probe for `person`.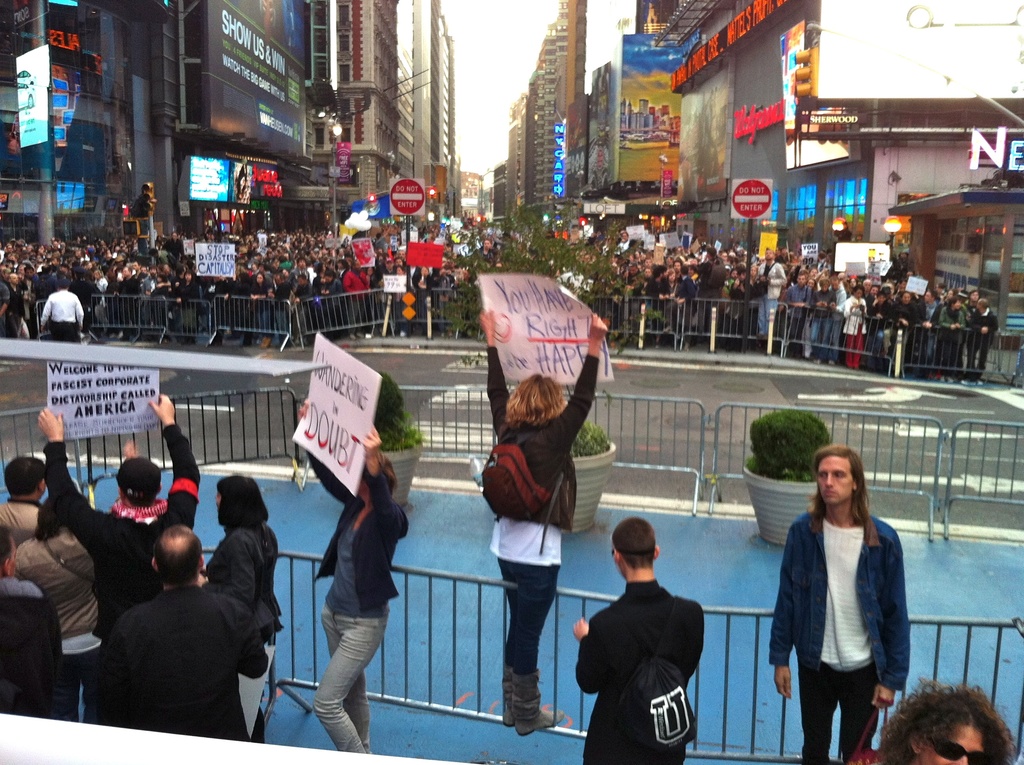
Probe result: x1=570, y1=517, x2=708, y2=764.
